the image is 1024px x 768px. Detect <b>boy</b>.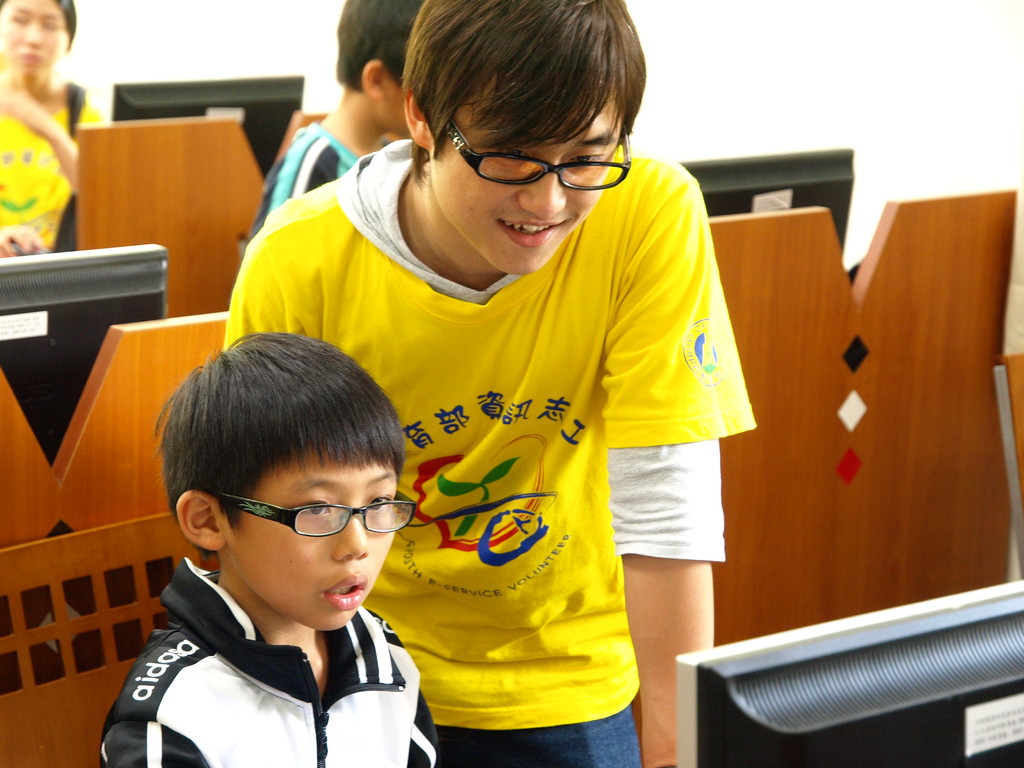
Detection: <bbox>220, 0, 764, 767</bbox>.
